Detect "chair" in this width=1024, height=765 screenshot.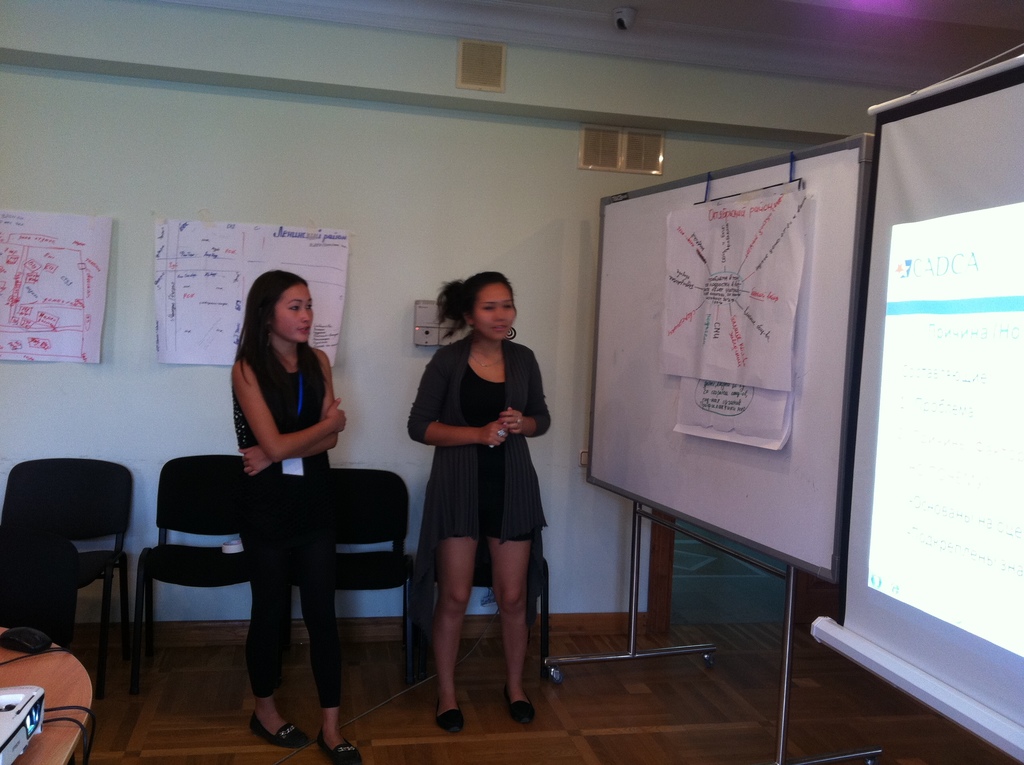
Detection: bbox(289, 464, 415, 696).
